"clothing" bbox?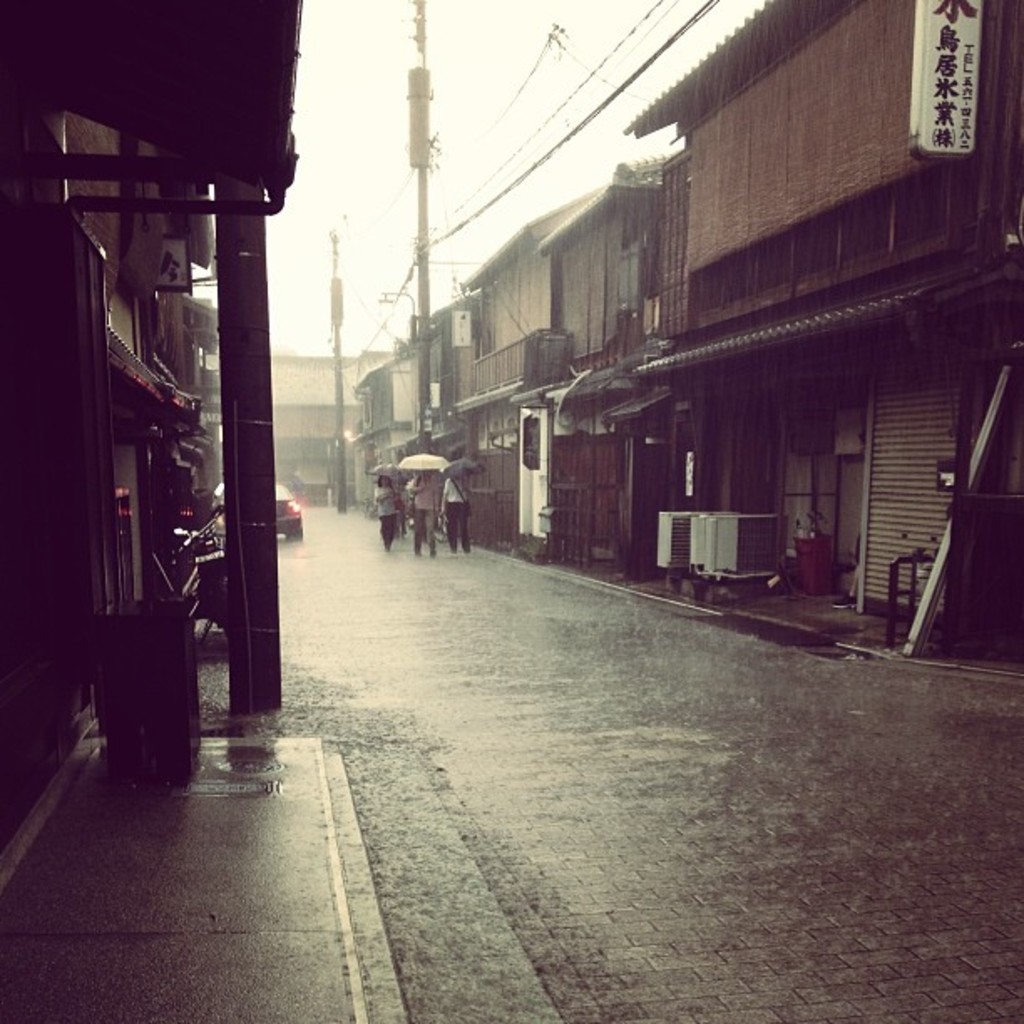
bbox=(376, 482, 398, 545)
